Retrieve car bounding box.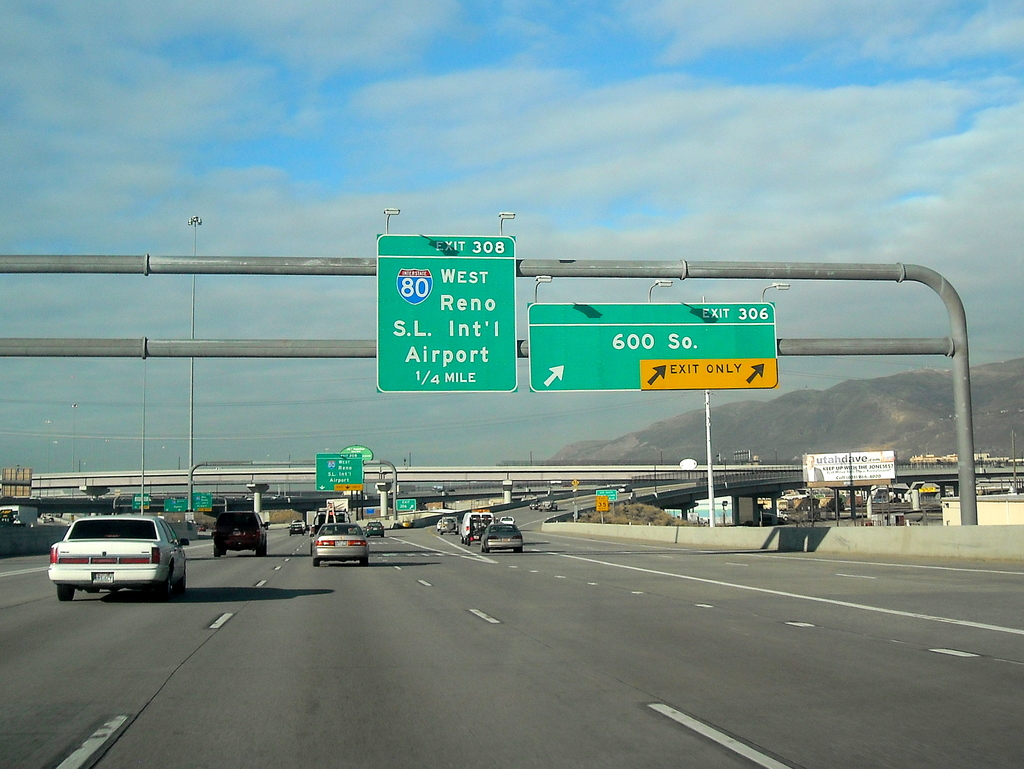
Bounding box: 618/484/631/490.
